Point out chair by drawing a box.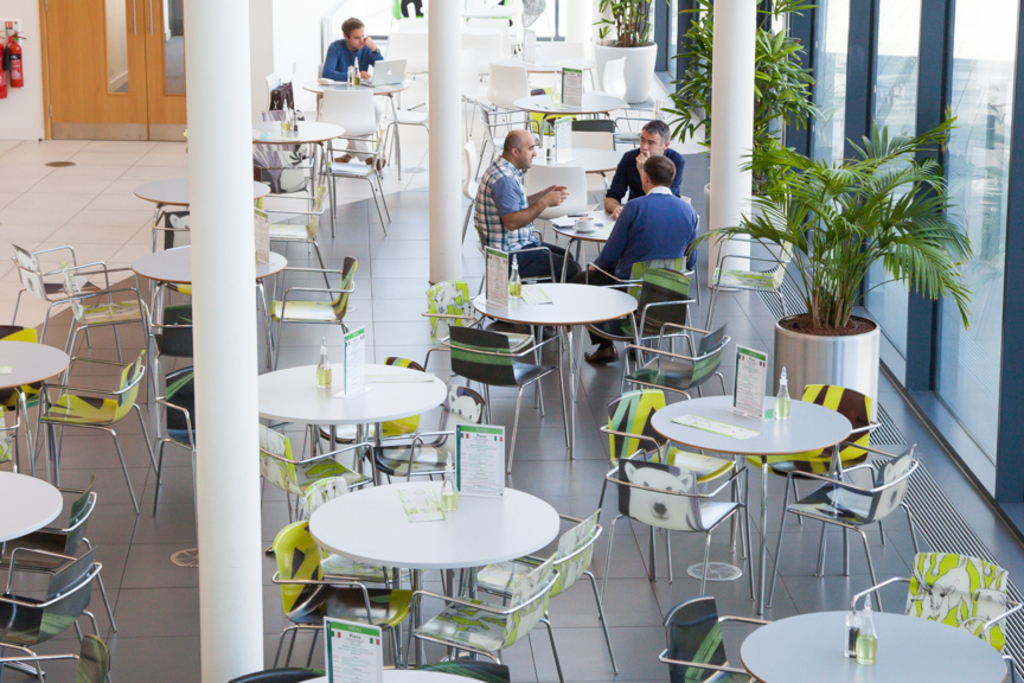
left=0, top=392, right=31, bottom=477.
